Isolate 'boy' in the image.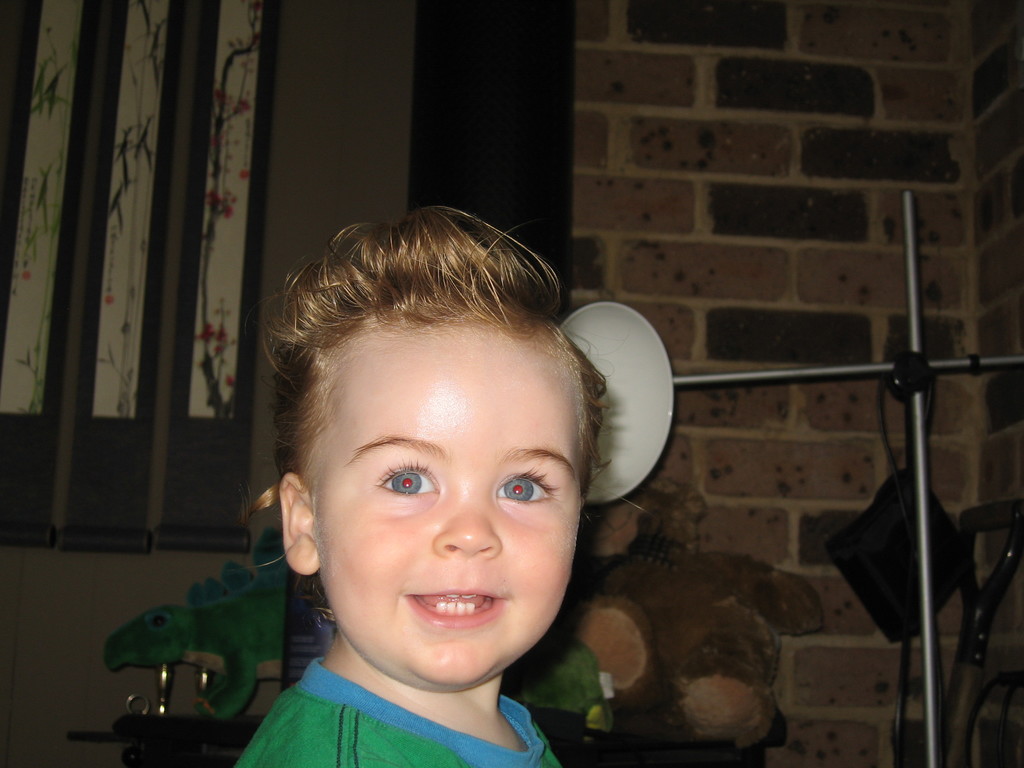
Isolated region: [163,209,678,767].
